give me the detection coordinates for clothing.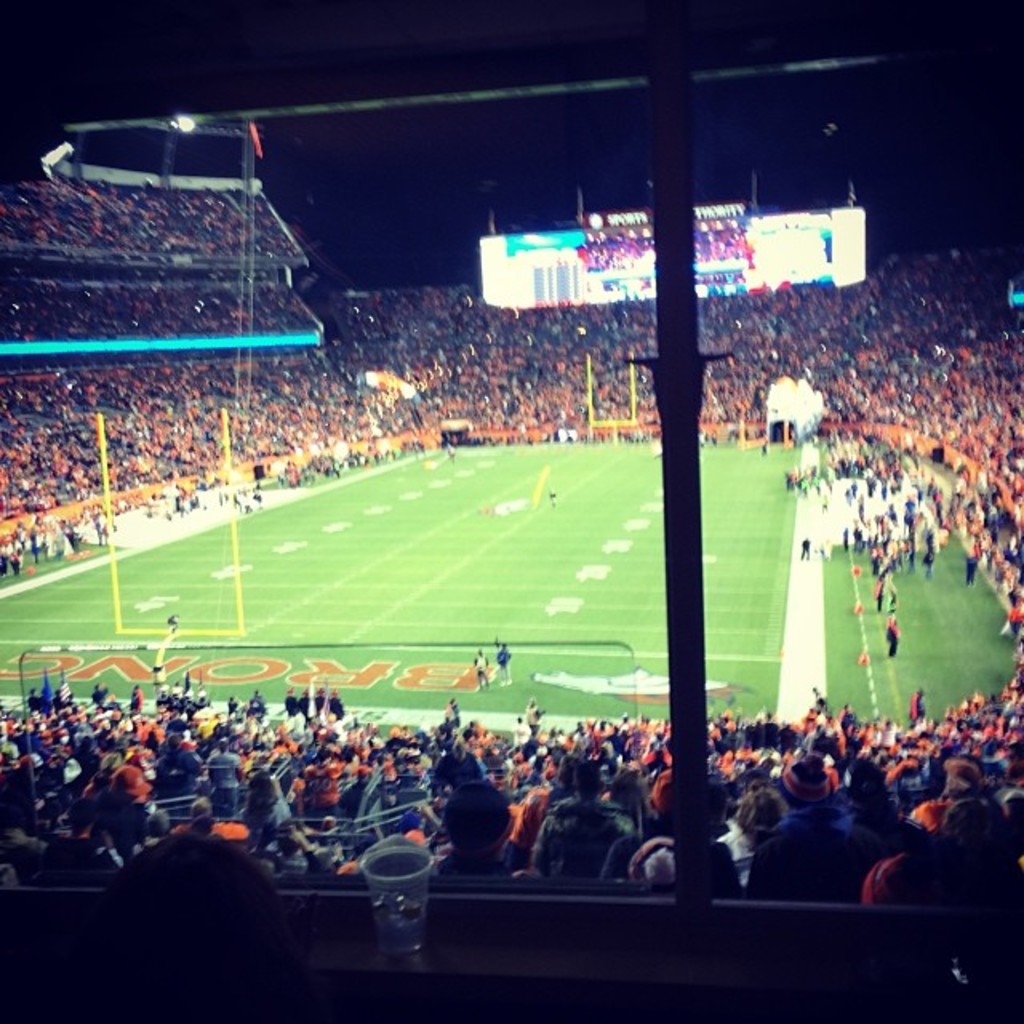
bbox(856, 504, 866, 530).
